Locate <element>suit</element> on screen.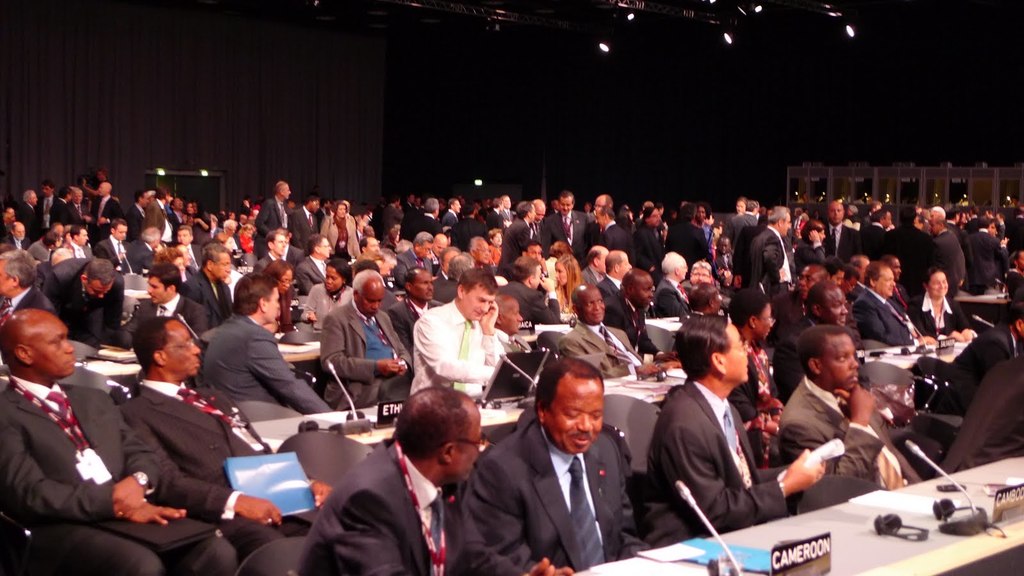
On screen at l=100, t=237, r=131, b=272.
